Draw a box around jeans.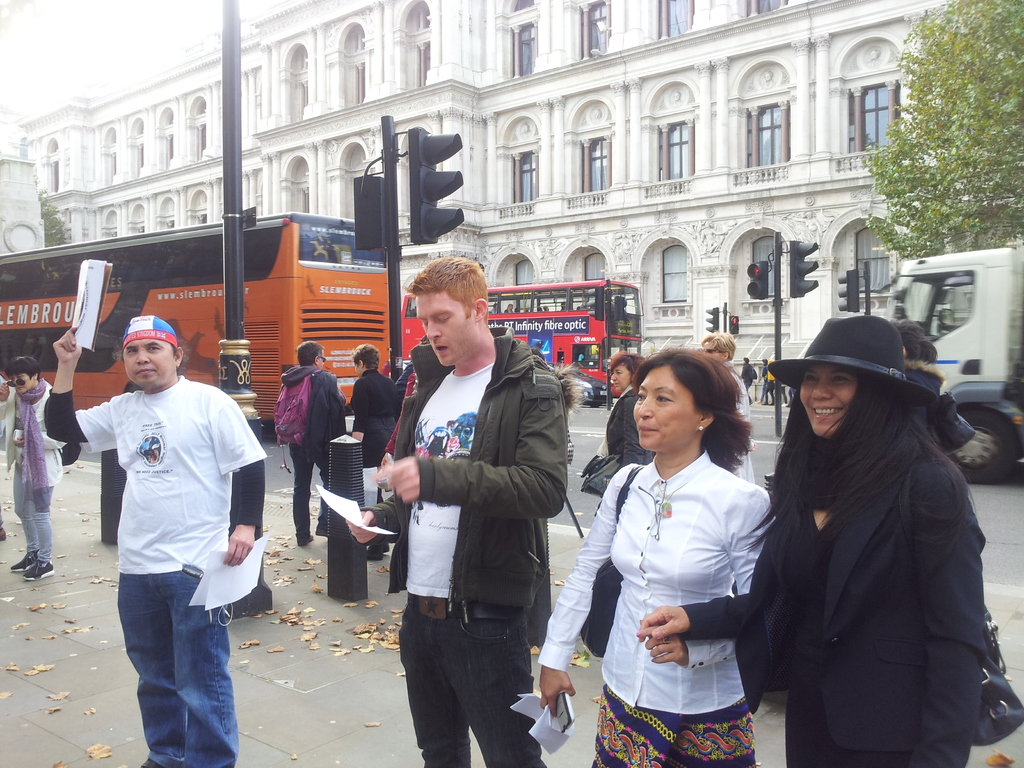
bbox(399, 596, 545, 762).
